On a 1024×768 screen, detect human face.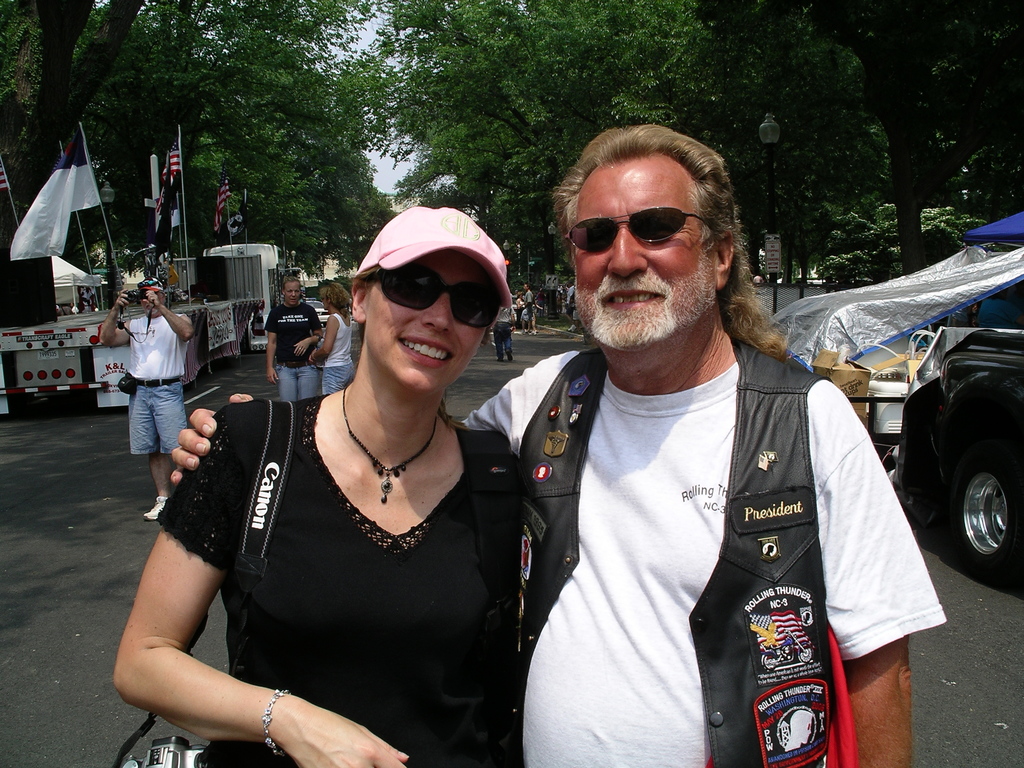
box(285, 280, 299, 304).
